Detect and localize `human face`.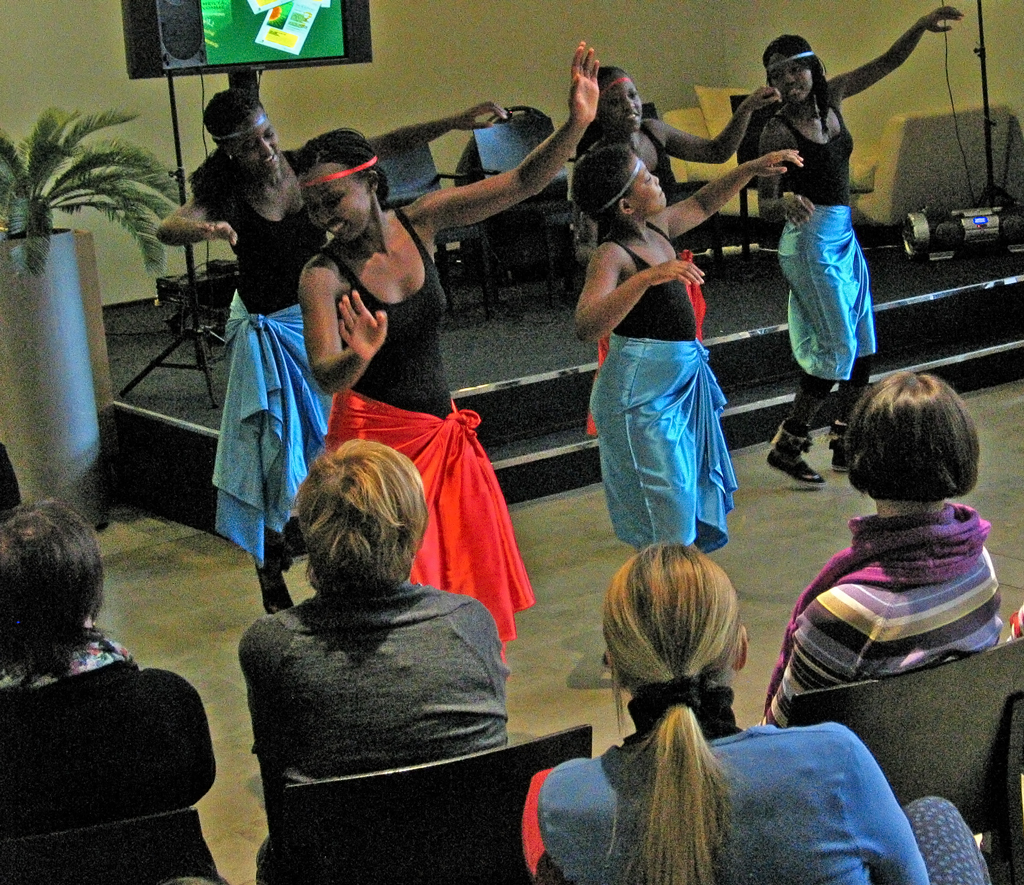
Localized at detection(630, 154, 666, 215).
